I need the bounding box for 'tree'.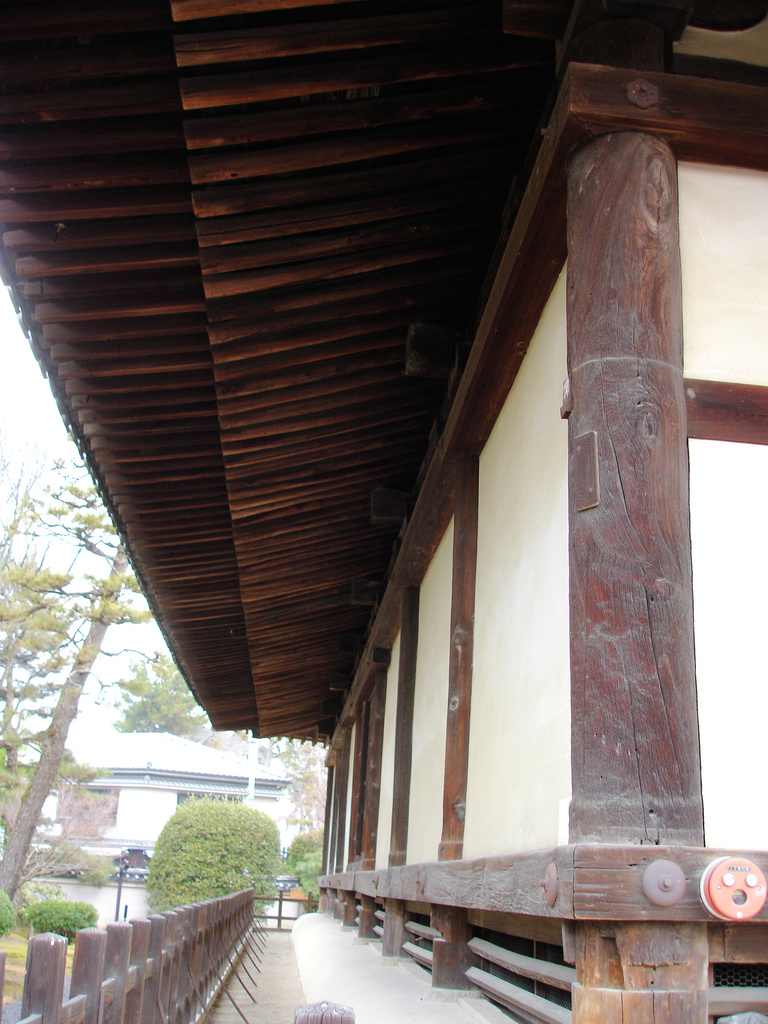
Here it is: left=124, top=637, right=261, bottom=764.
